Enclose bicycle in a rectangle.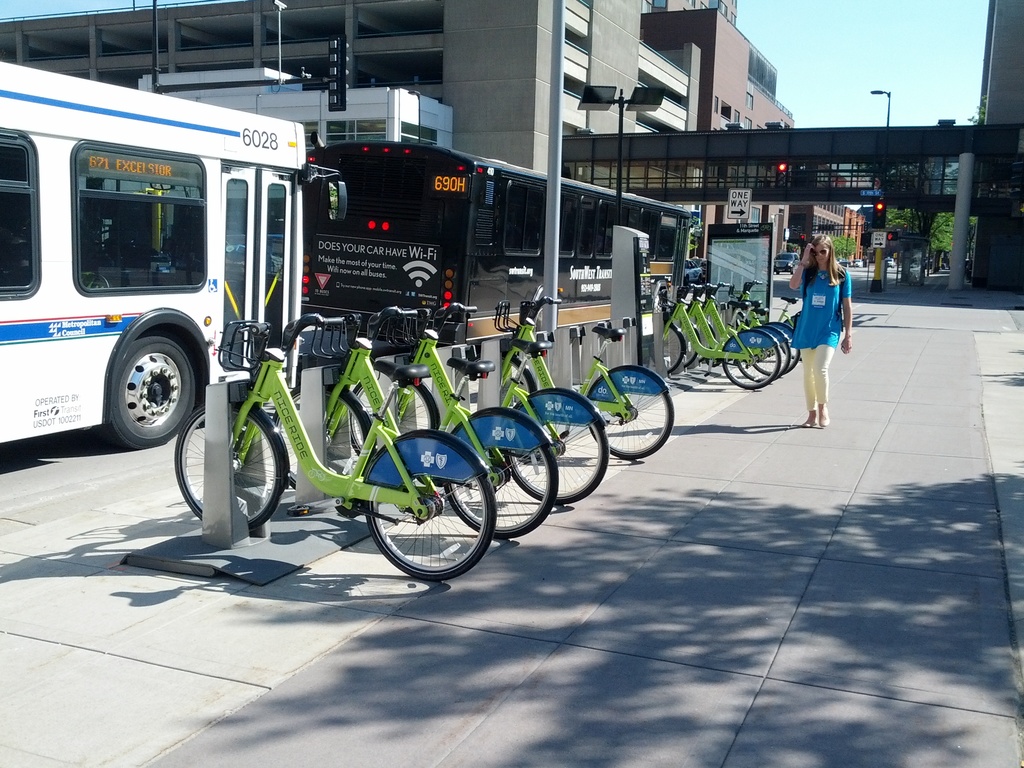
bbox(172, 312, 497, 578).
